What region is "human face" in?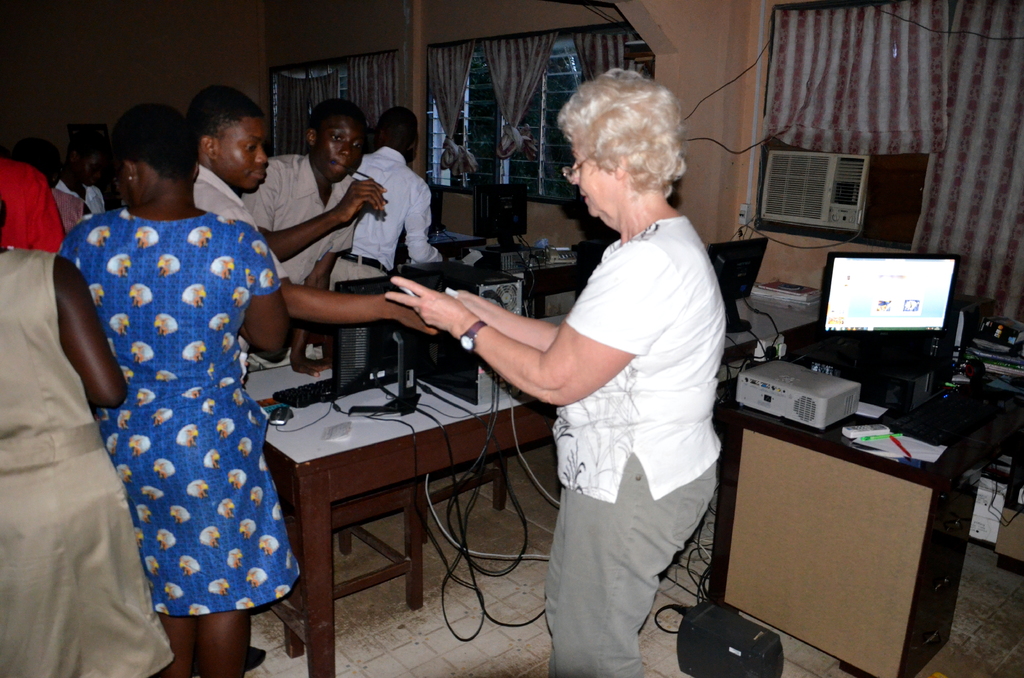
{"x1": 219, "y1": 118, "x2": 269, "y2": 188}.
